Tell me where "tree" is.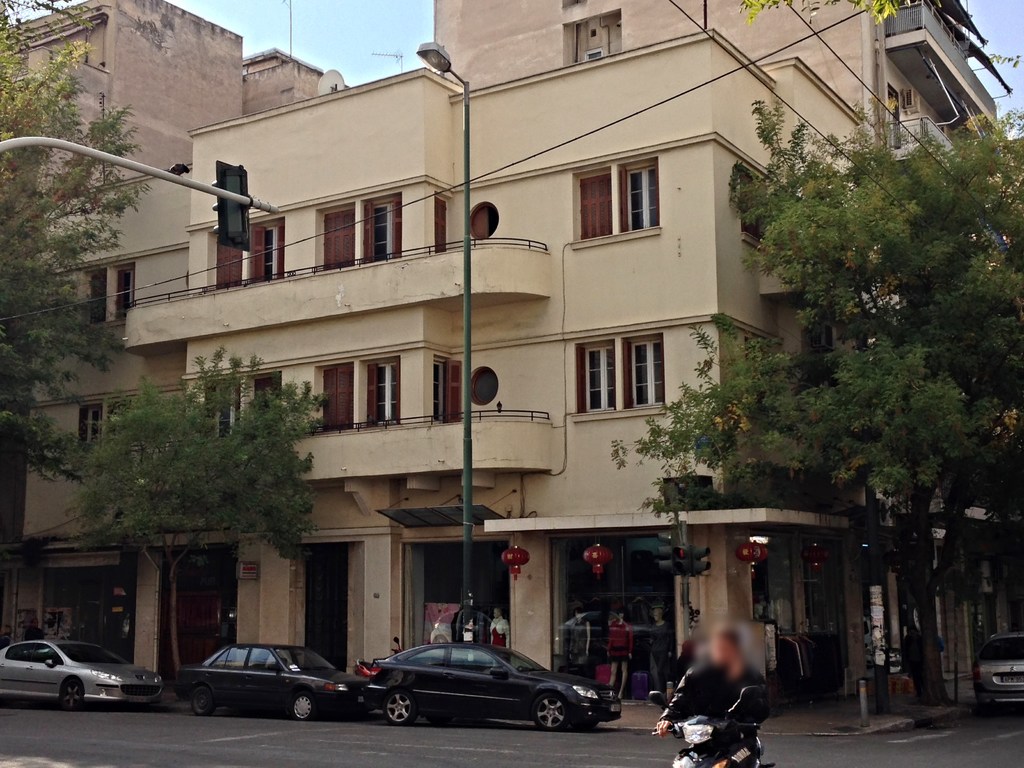
"tree" is at 0/0/149/505.
